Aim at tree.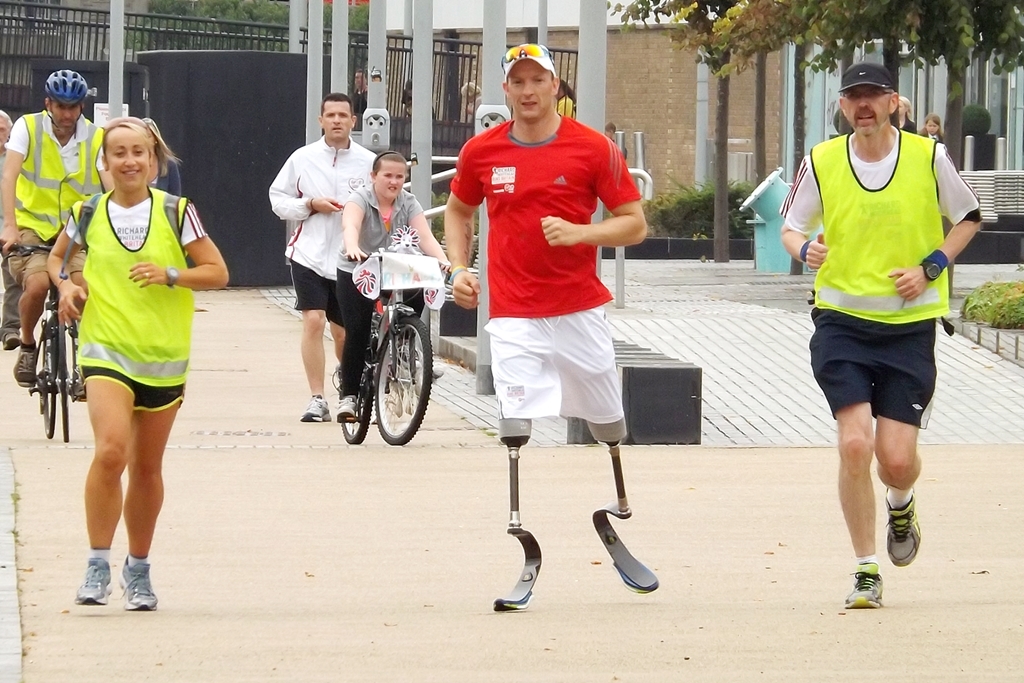
Aimed at 591:0:1023:179.
